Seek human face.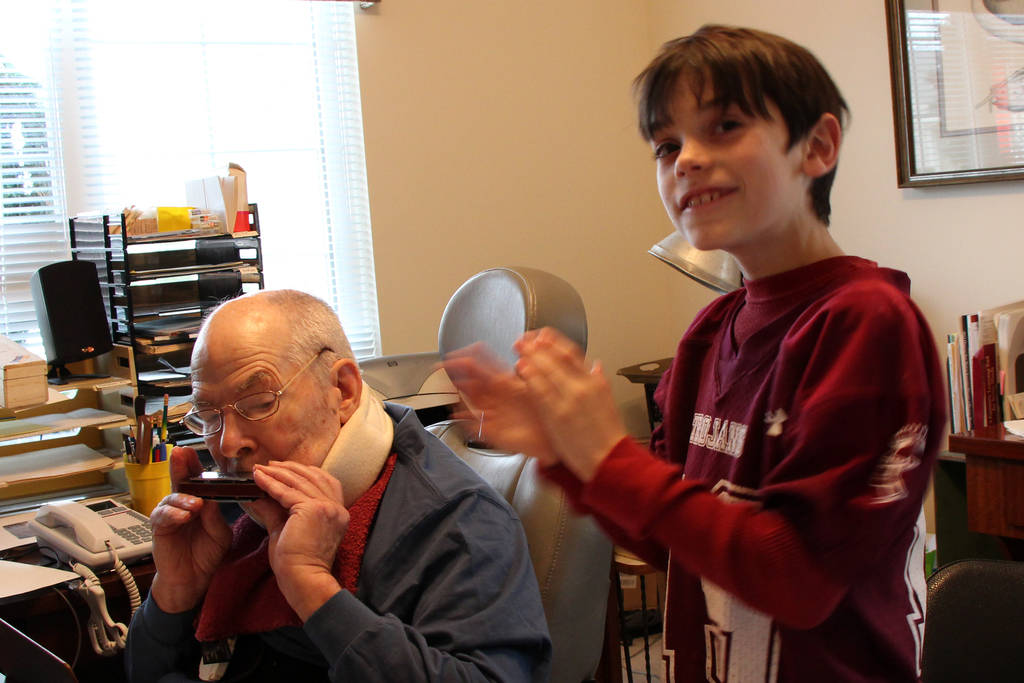
region(649, 65, 799, 250).
